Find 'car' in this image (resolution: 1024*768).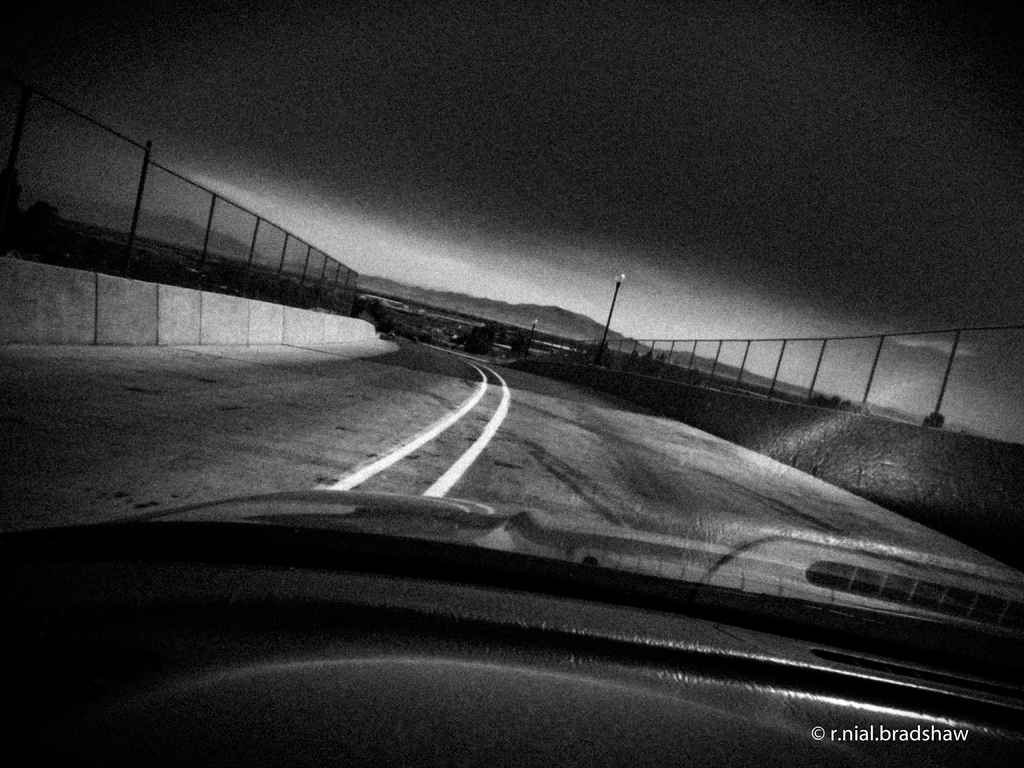
<region>0, 0, 1023, 767</region>.
